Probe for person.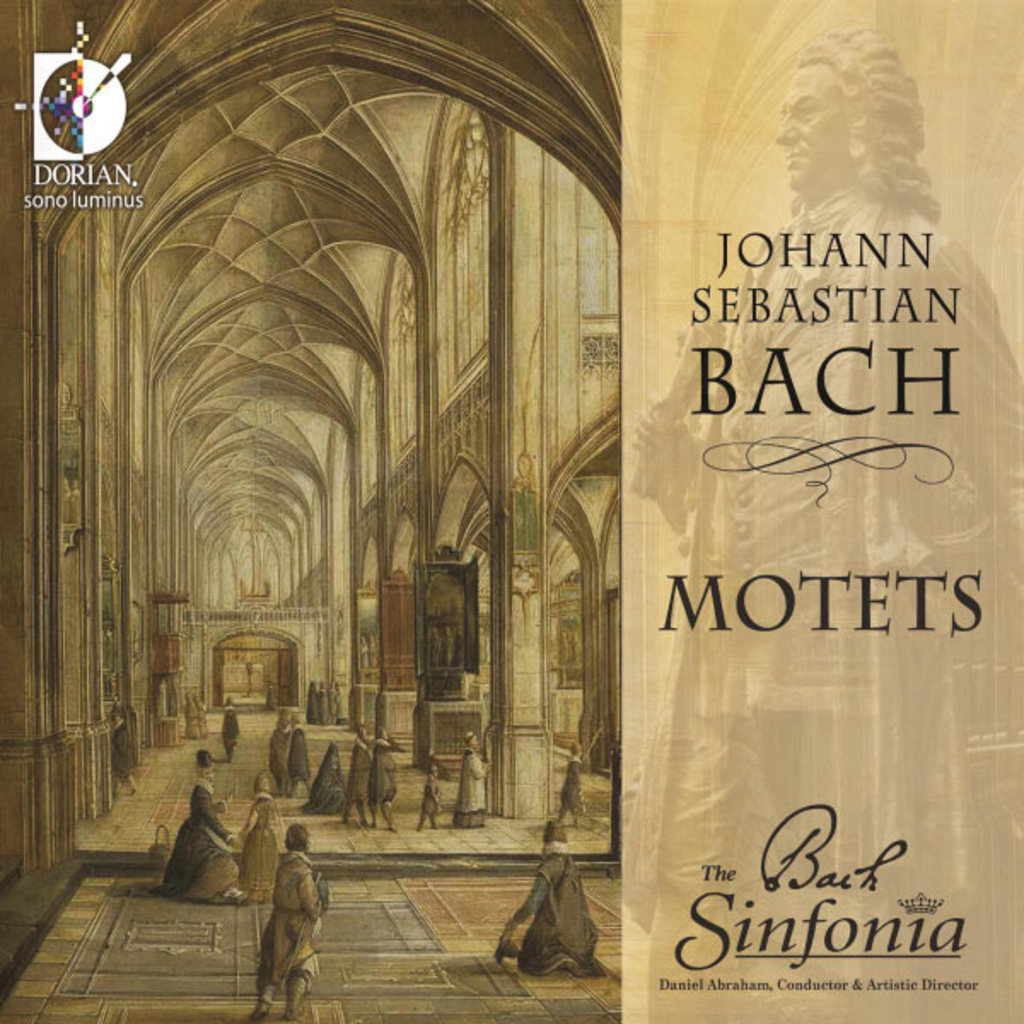
Probe result: region(259, 712, 312, 800).
